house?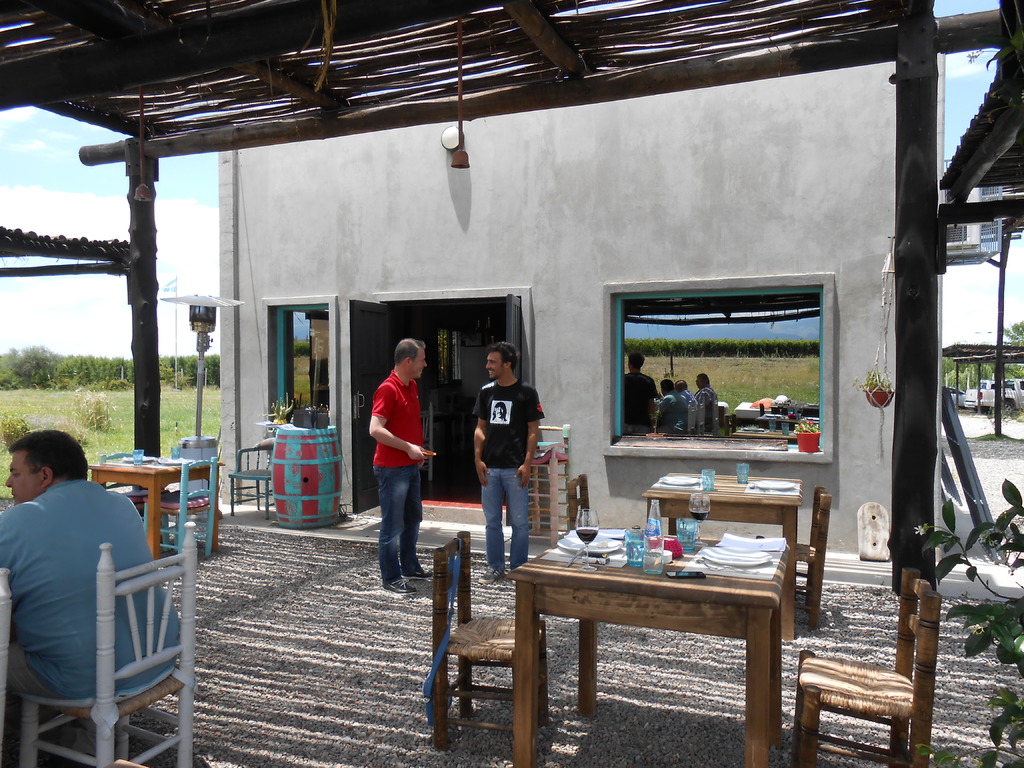
216 0 942 559
